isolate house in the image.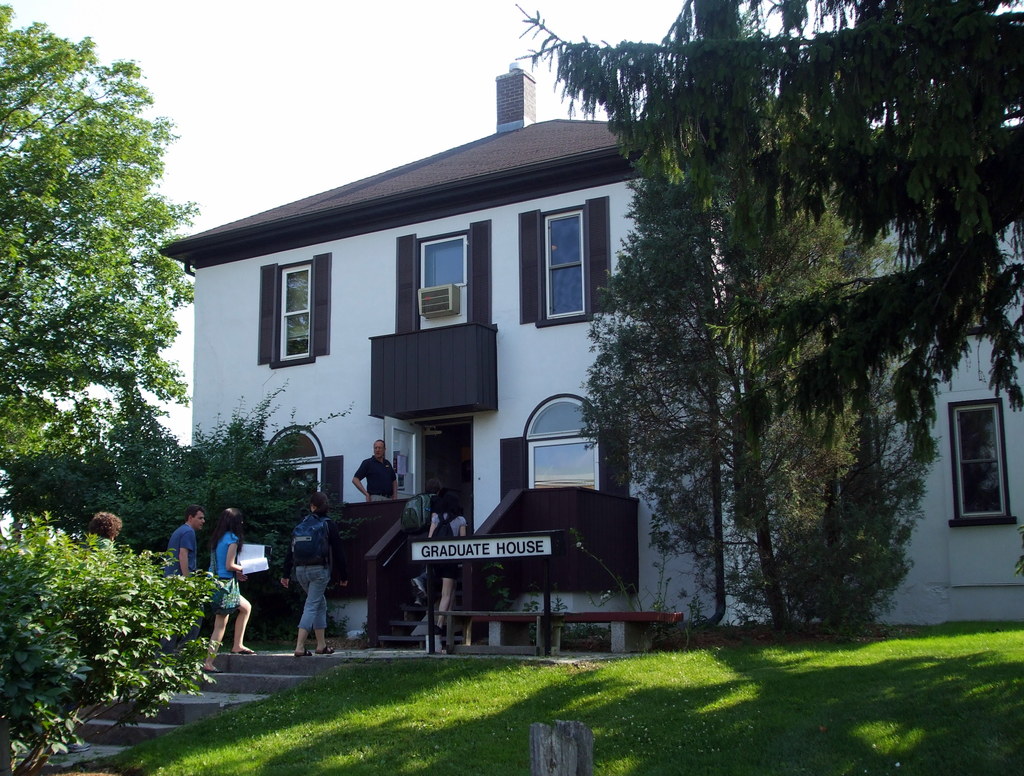
Isolated region: <bbox>183, 36, 848, 667</bbox>.
